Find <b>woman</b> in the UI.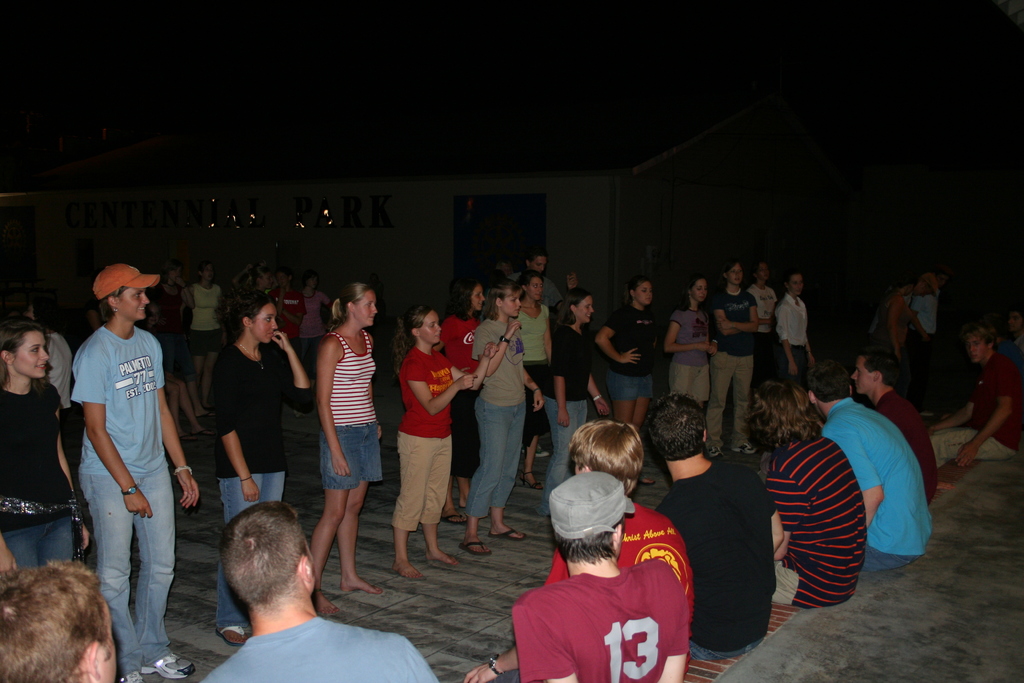
UI element at l=209, t=288, r=307, b=641.
